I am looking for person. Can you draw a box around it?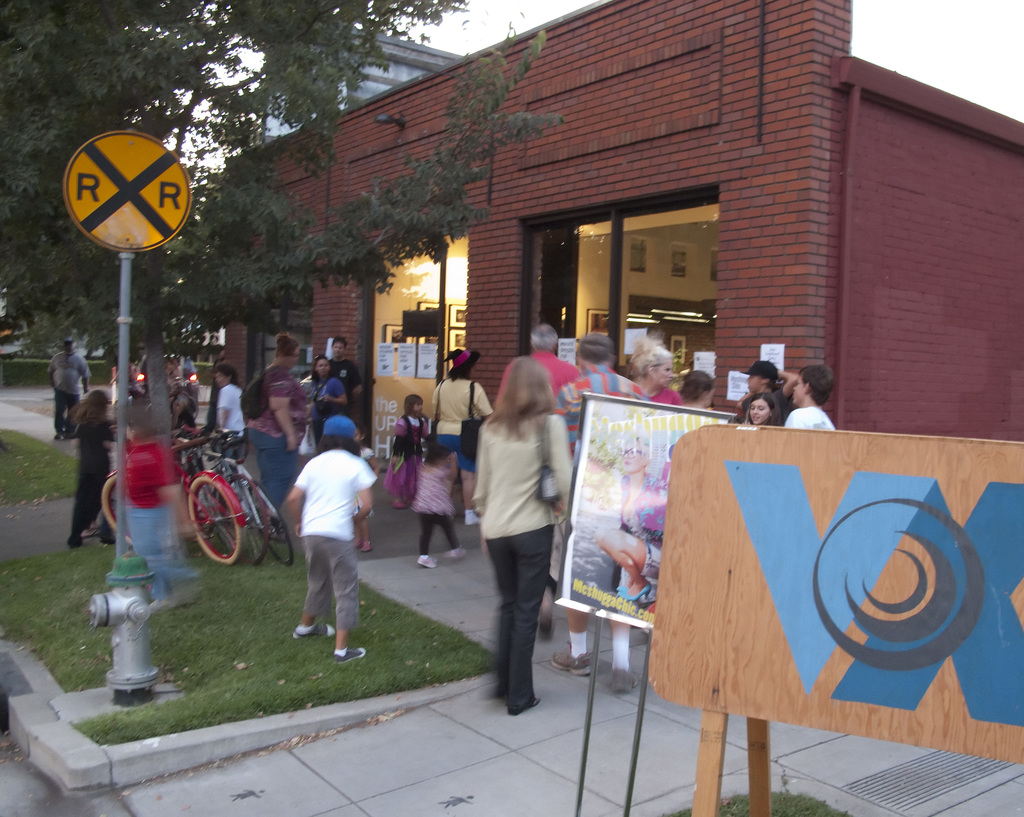
Sure, the bounding box is box(740, 397, 785, 431).
